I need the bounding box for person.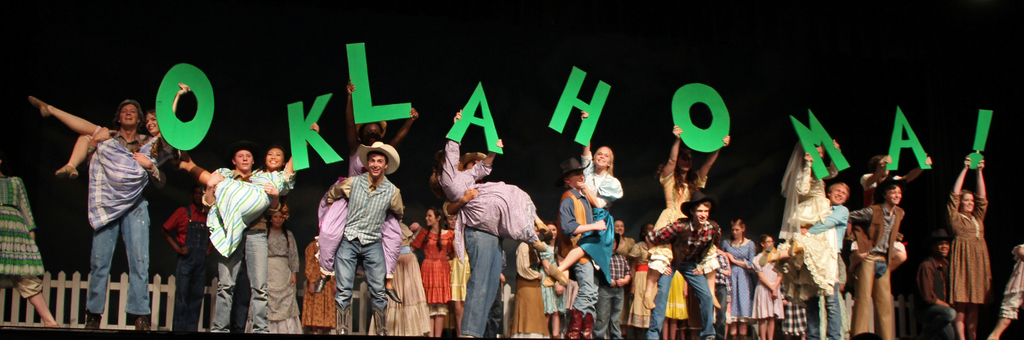
Here it is: rect(180, 117, 319, 309).
